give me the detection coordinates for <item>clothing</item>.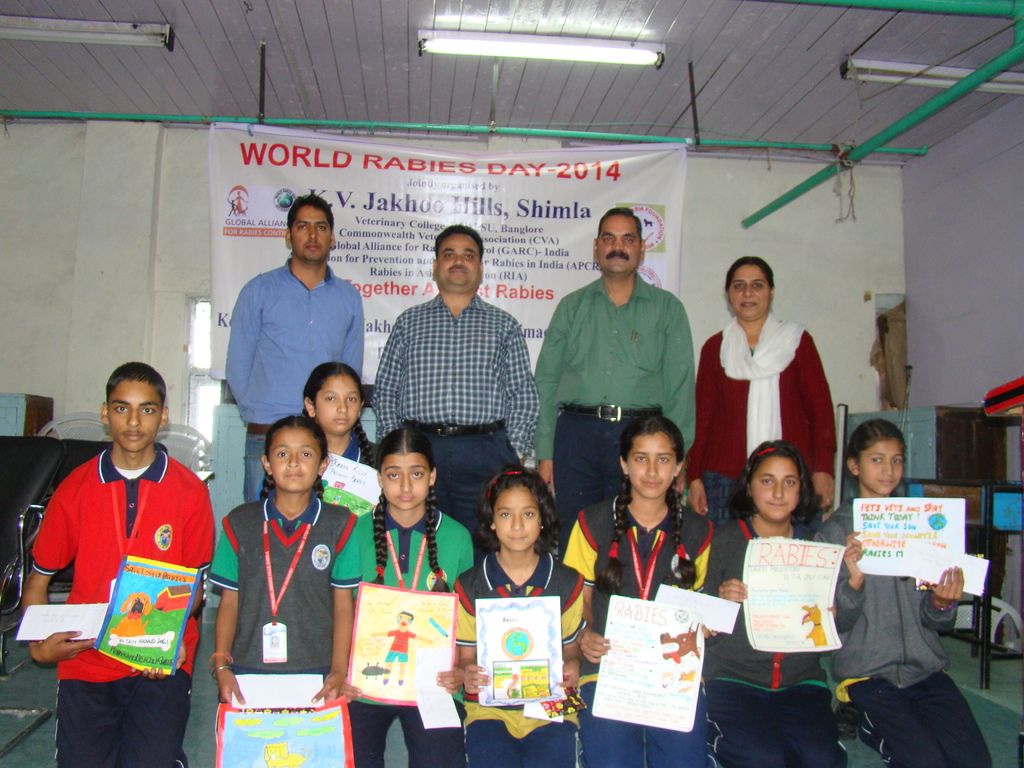
rect(813, 483, 987, 767).
